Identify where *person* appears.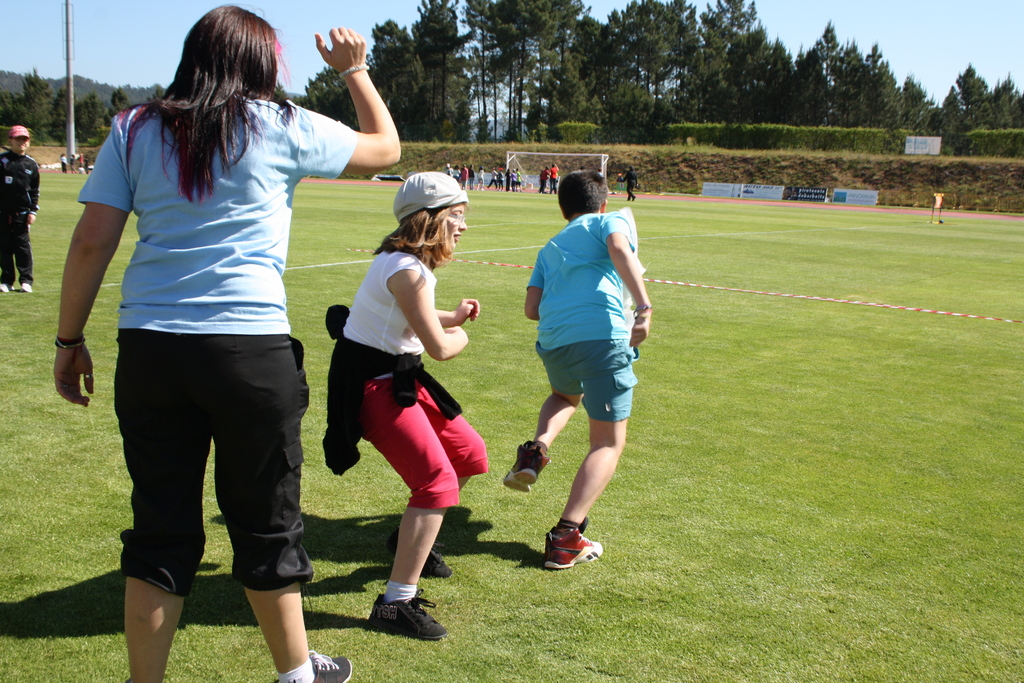
Appears at bbox=[540, 166, 547, 192].
